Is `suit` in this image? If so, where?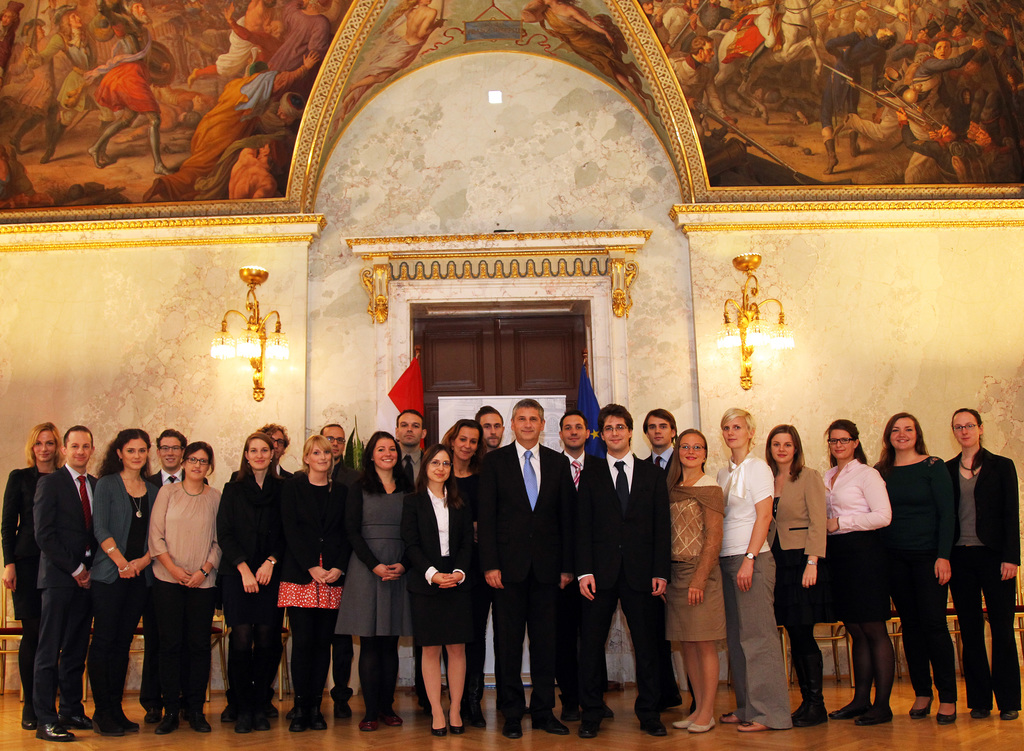
Yes, at x1=561 y1=451 x2=598 y2=709.
